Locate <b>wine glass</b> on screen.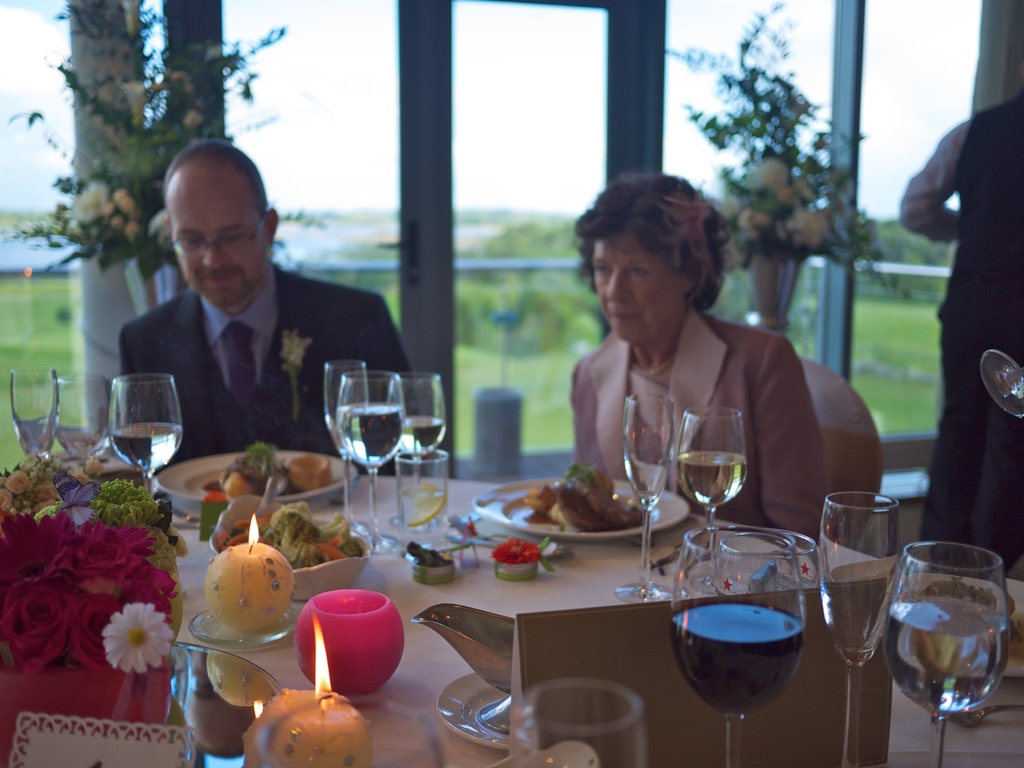
On screen at bbox(322, 358, 368, 535).
